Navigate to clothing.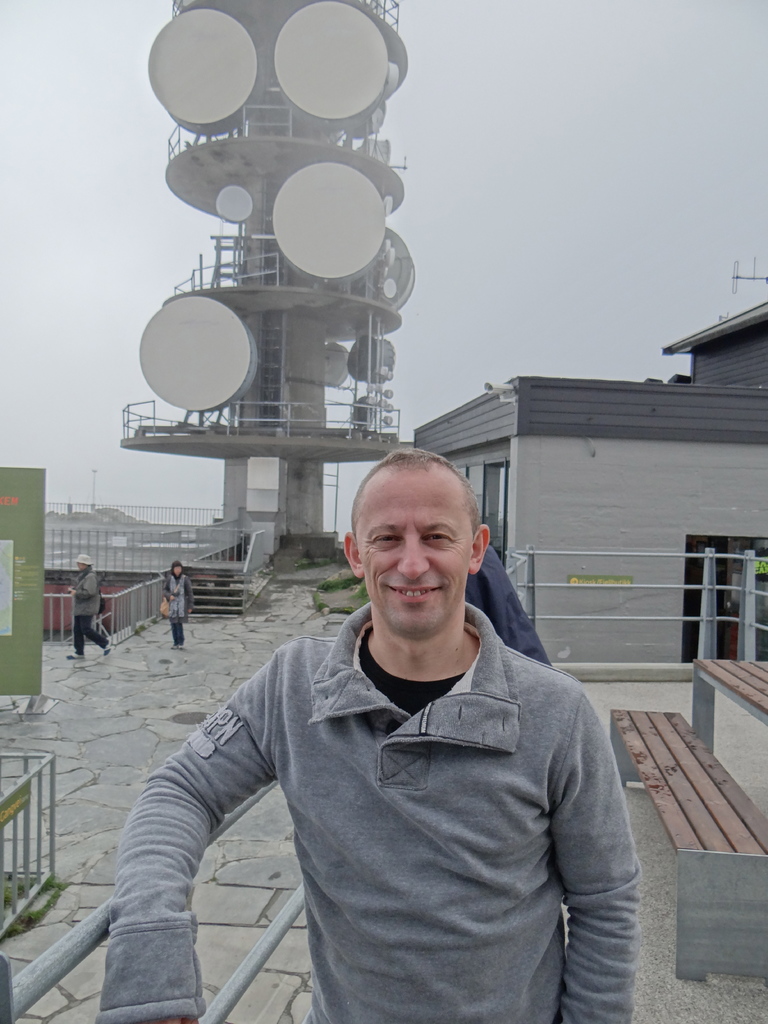
Navigation target: x1=72, y1=570, x2=106, y2=659.
